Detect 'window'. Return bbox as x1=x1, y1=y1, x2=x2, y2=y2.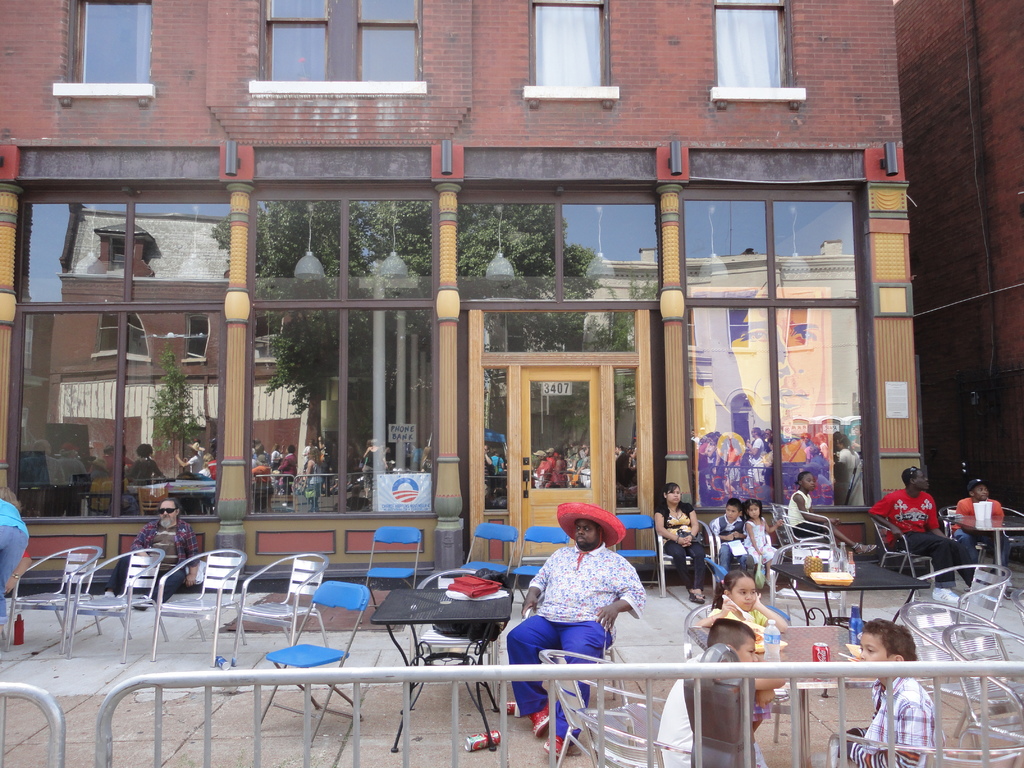
x1=22, y1=193, x2=228, y2=304.
